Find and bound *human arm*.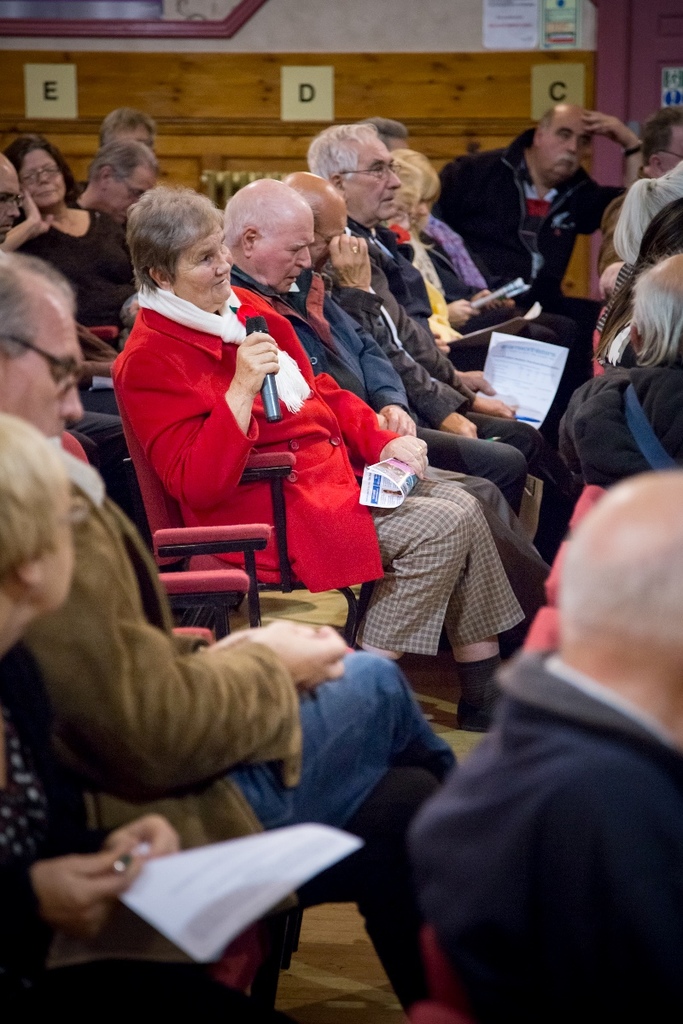
Bound: x1=41, y1=835, x2=147, y2=936.
